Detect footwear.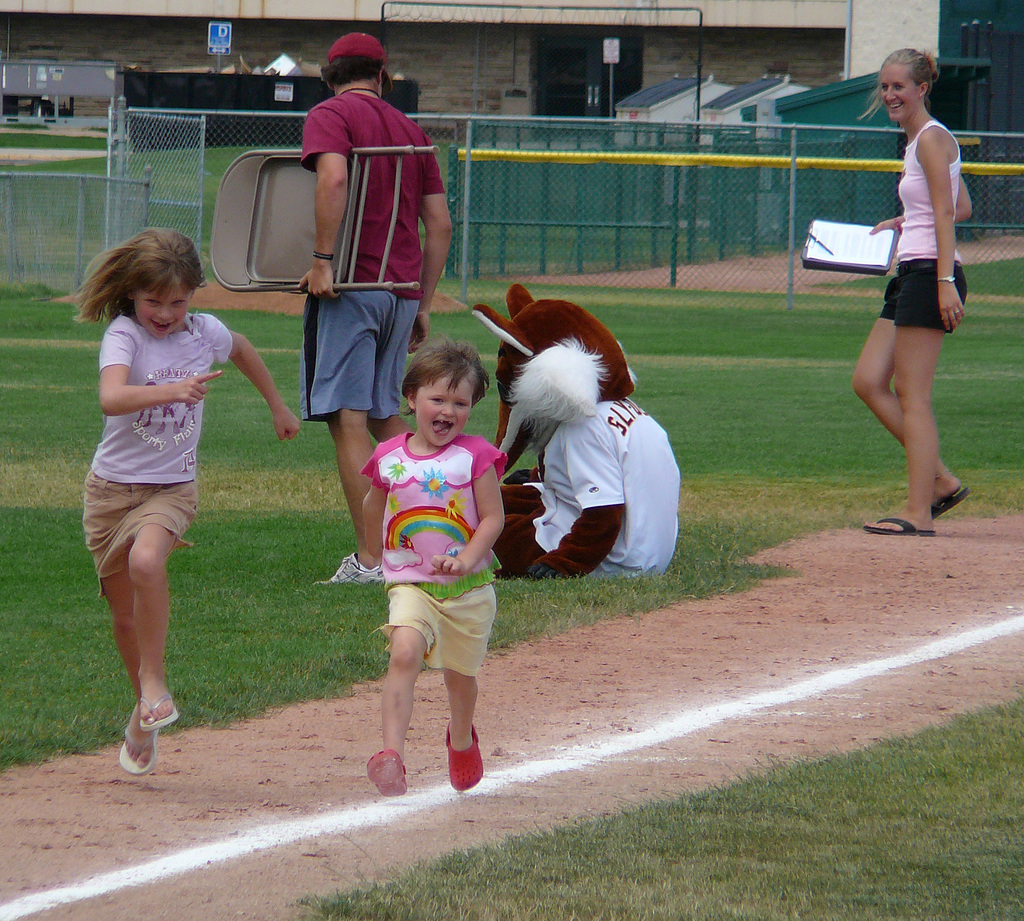
Detected at {"x1": 102, "y1": 676, "x2": 173, "y2": 770}.
